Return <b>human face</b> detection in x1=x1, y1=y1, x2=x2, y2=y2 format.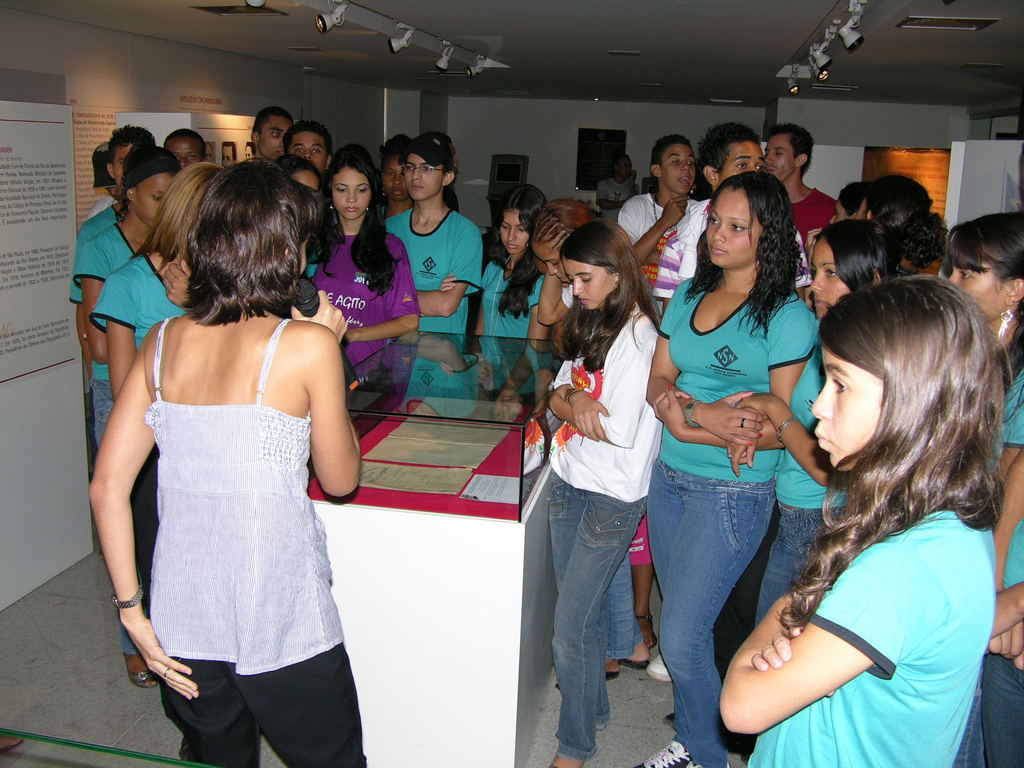
x1=300, y1=240, x2=307, y2=275.
